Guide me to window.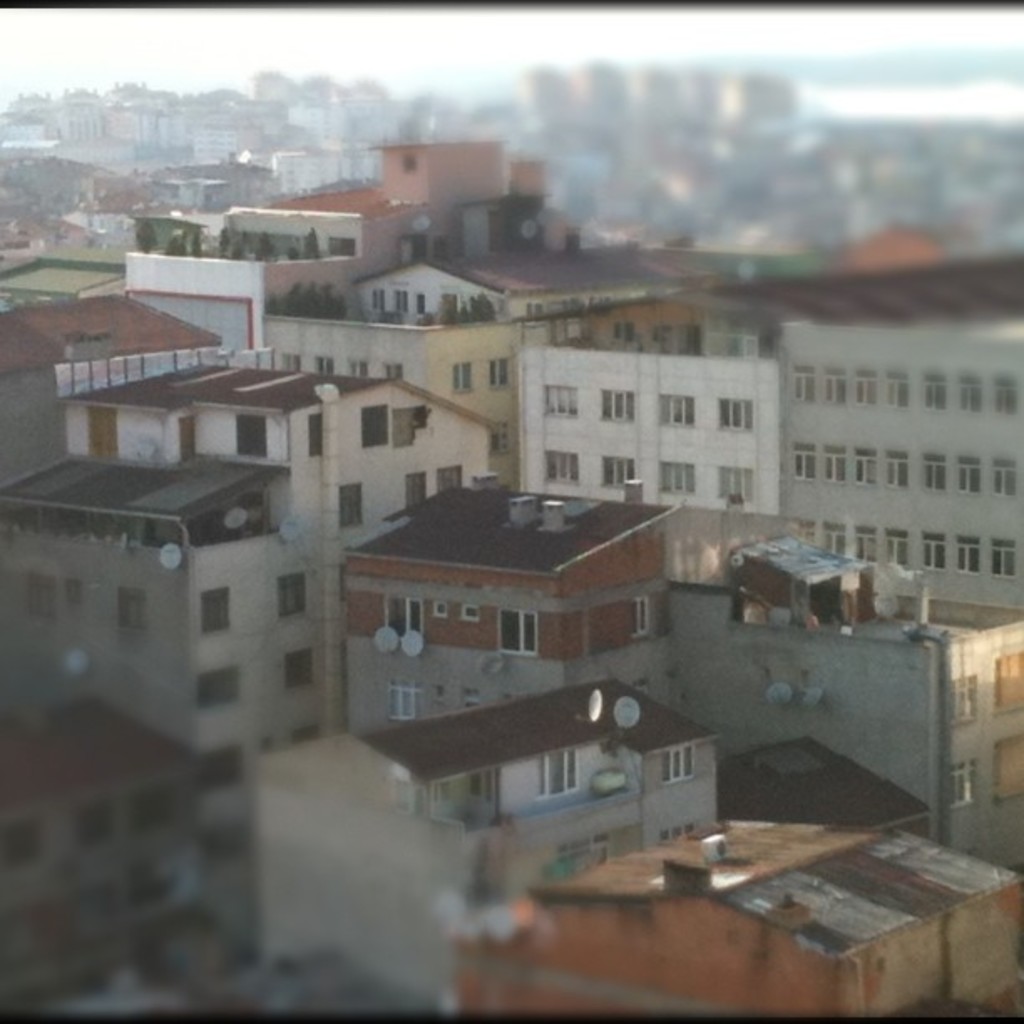
Guidance: bbox=[718, 395, 753, 427].
